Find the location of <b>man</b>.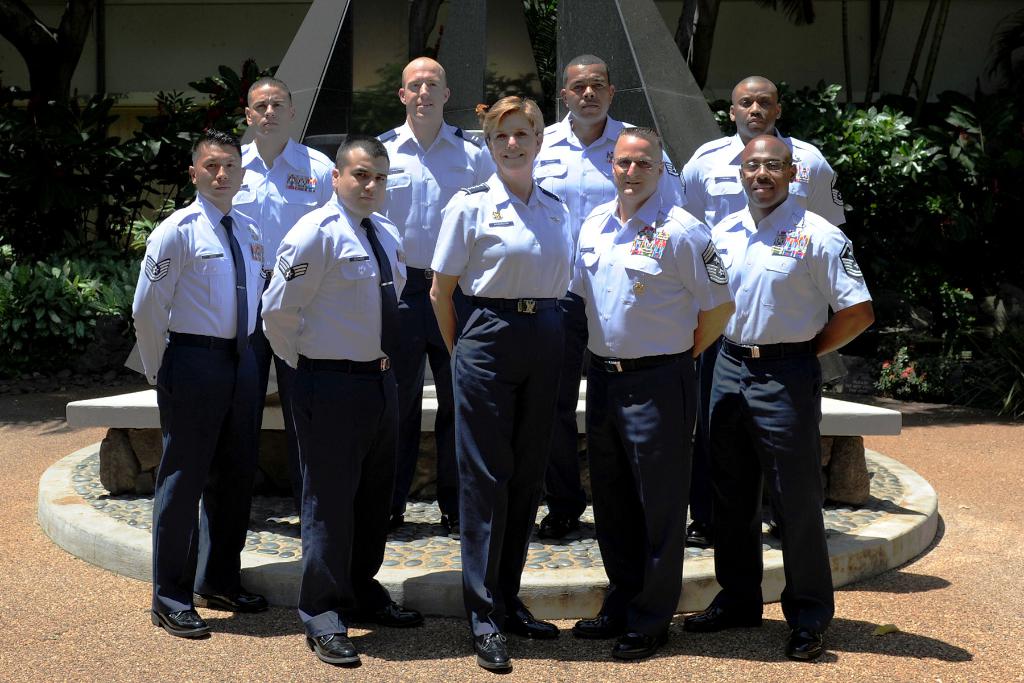
Location: 690 121 877 638.
